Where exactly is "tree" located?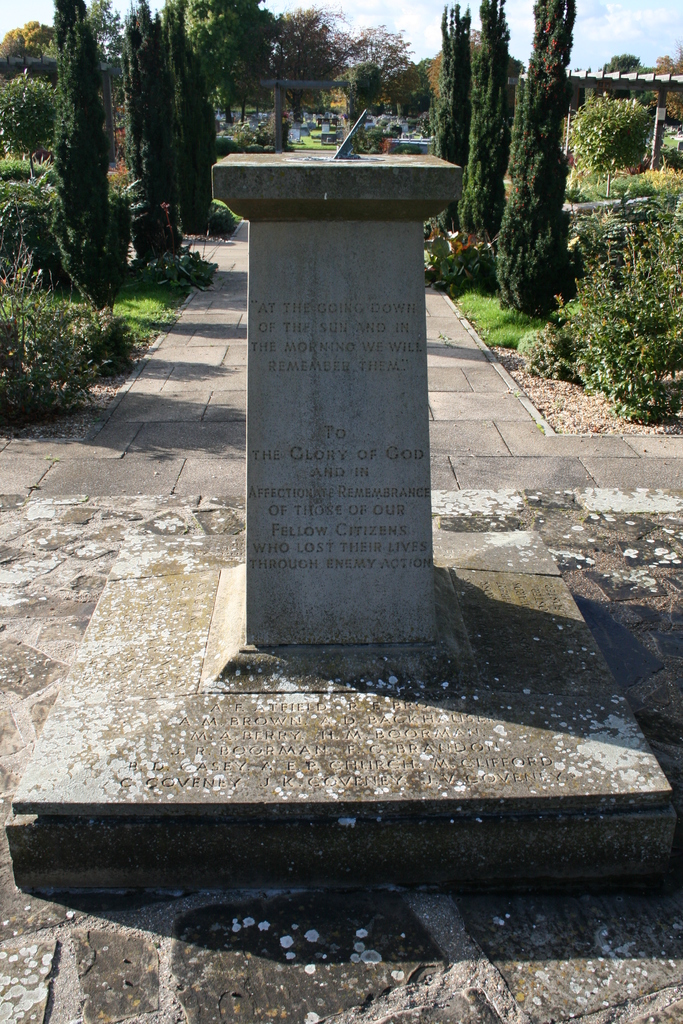
Its bounding box is 557,87,668,182.
